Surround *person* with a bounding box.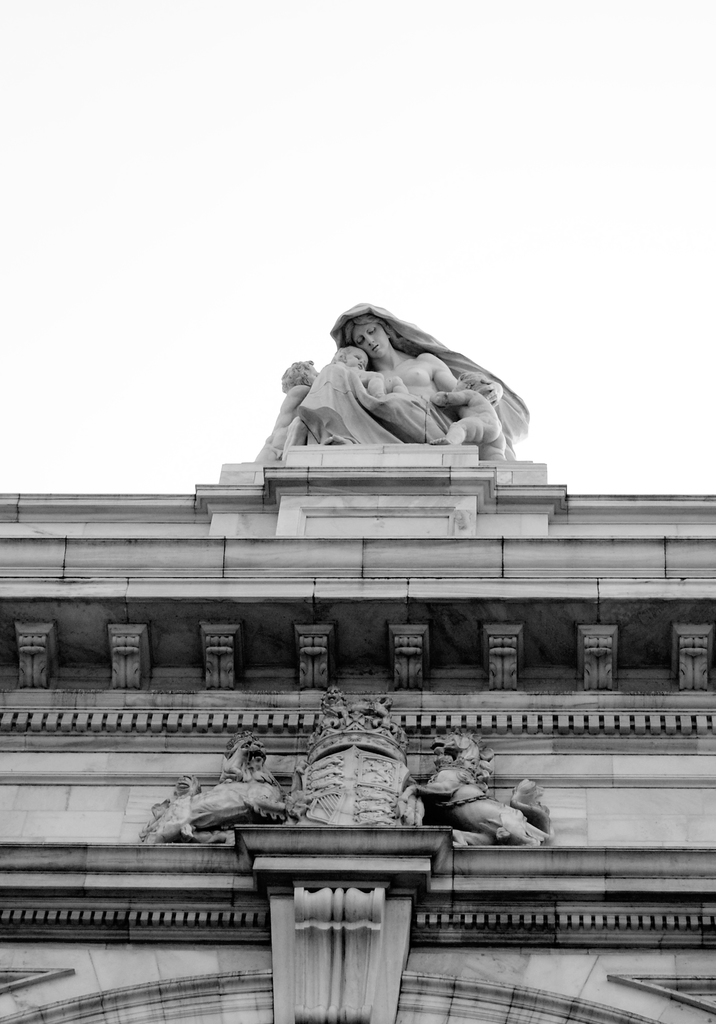
detection(331, 301, 500, 441).
